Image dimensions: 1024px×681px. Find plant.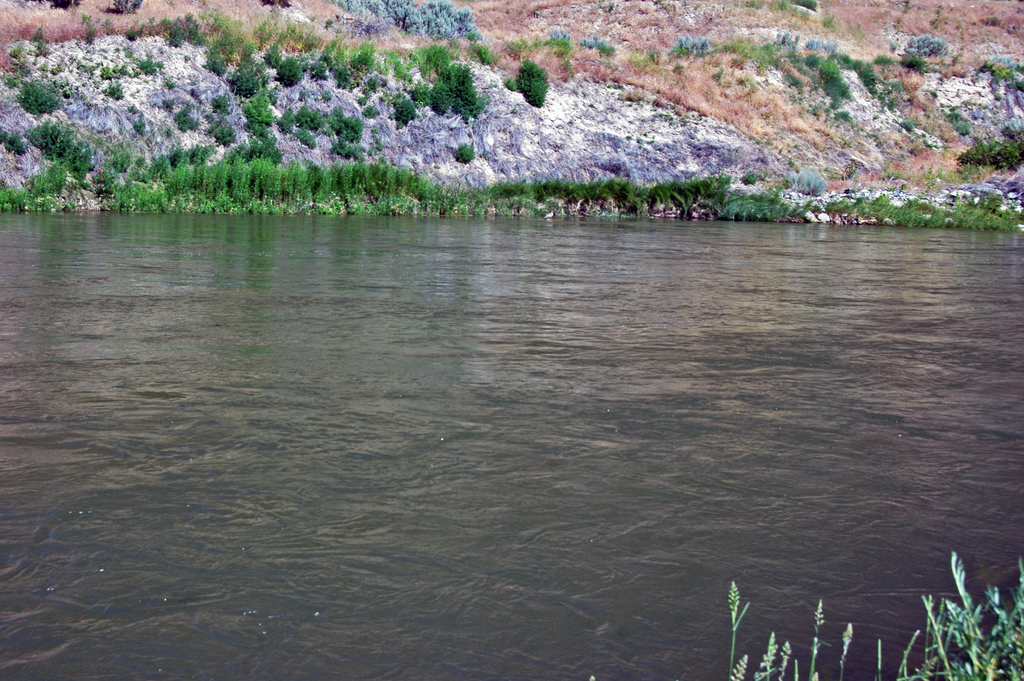
165 162 196 209.
